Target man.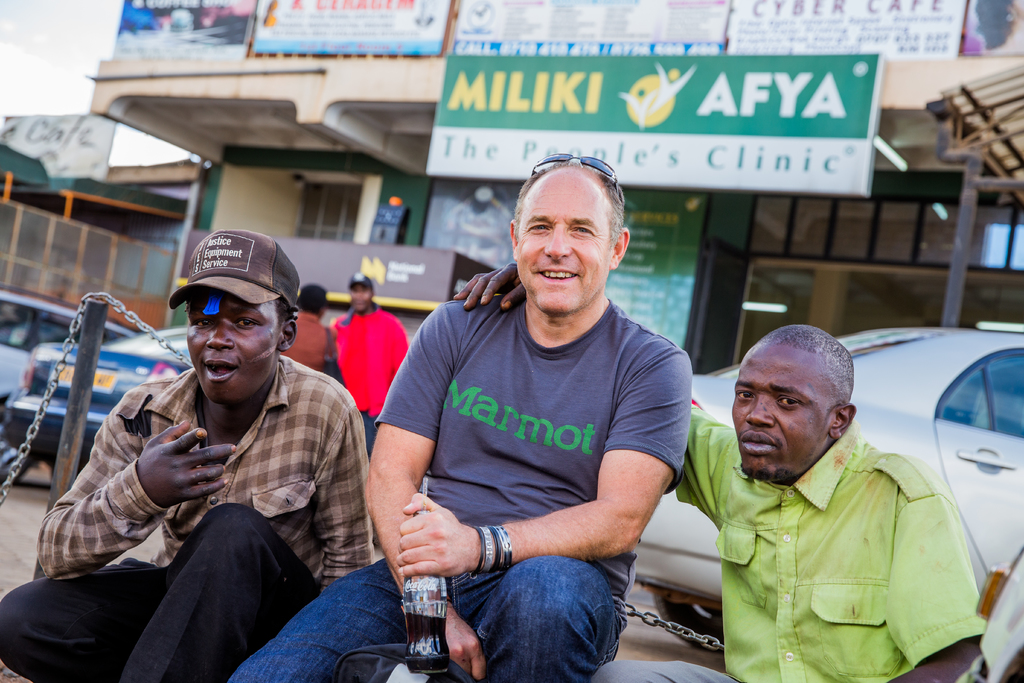
Target region: <bbox>278, 277, 341, 381</bbox>.
